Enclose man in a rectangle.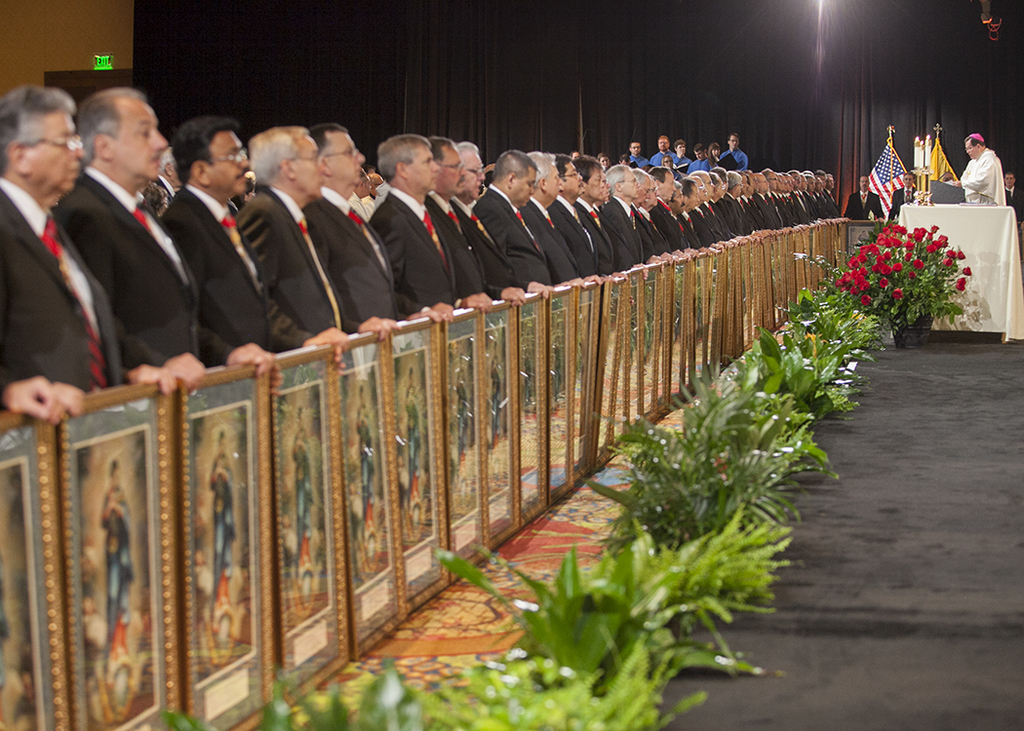
x1=369, y1=132, x2=474, y2=315.
